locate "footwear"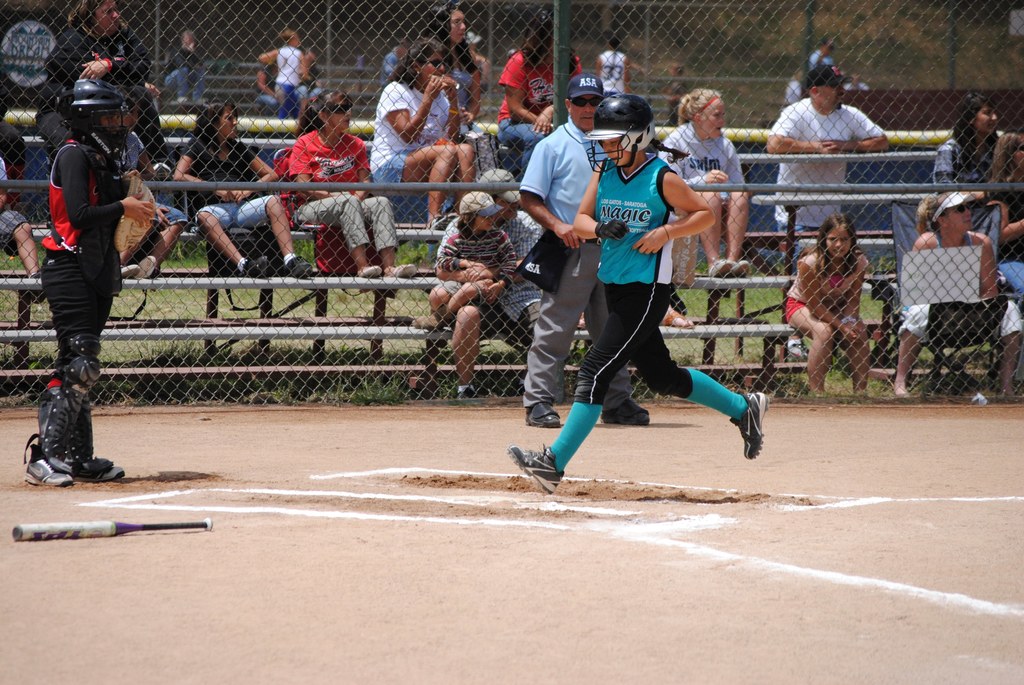
select_region(595, 399, 648, 426)
